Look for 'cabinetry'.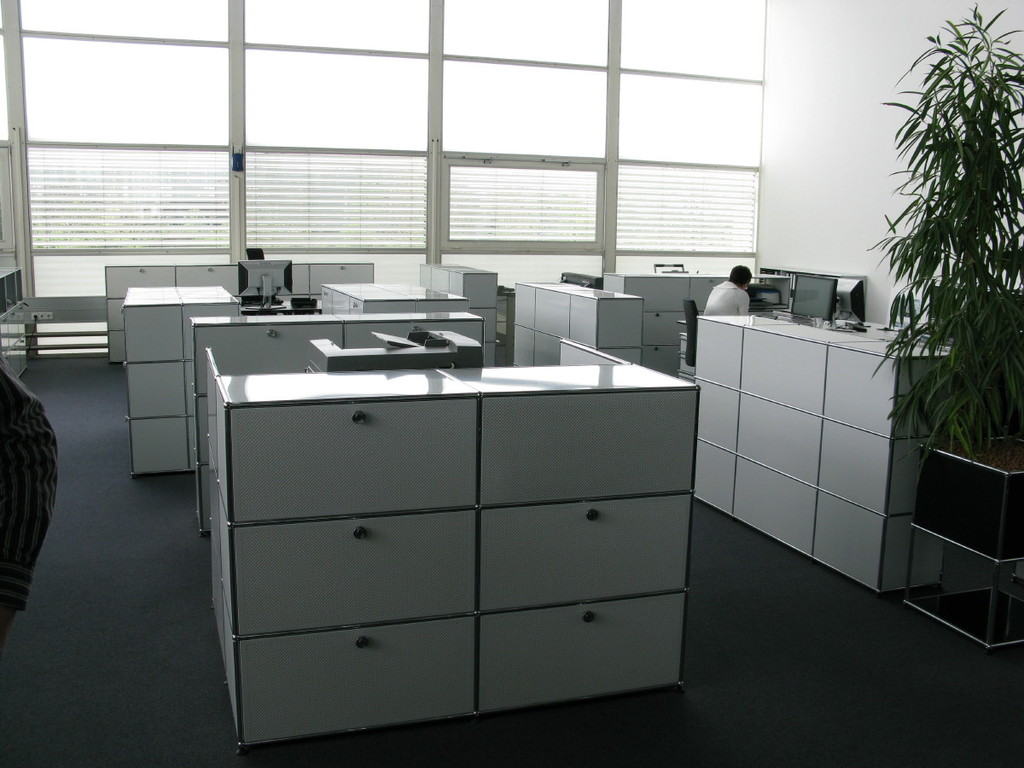
Found: bbox=[477, 389, 690, 503].
